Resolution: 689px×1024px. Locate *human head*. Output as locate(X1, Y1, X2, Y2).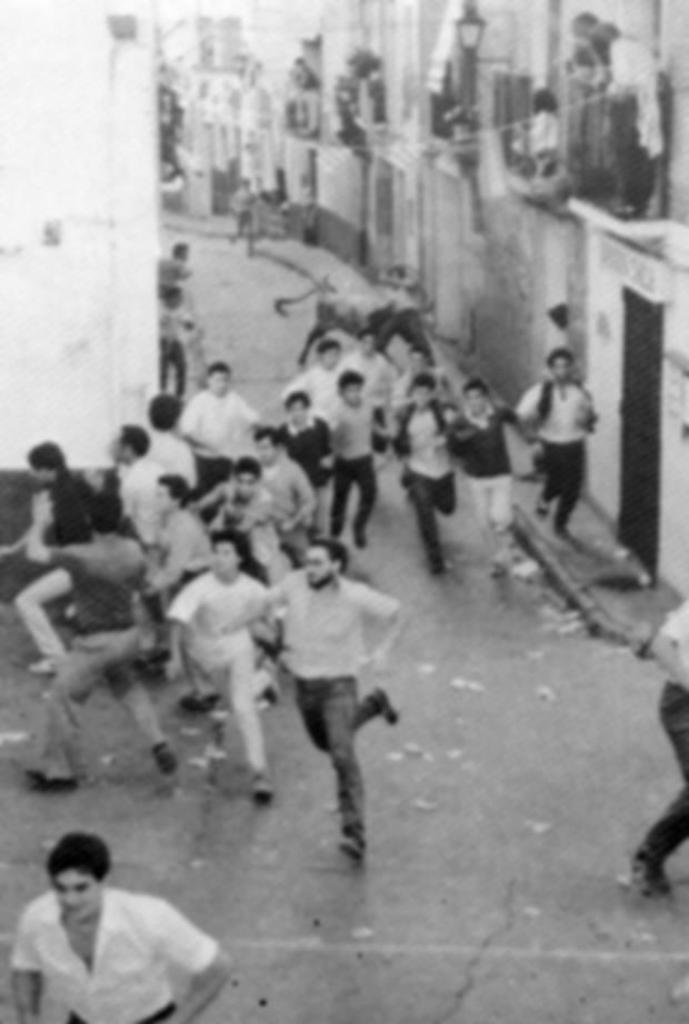
locate(303, 531, 350, 590).
